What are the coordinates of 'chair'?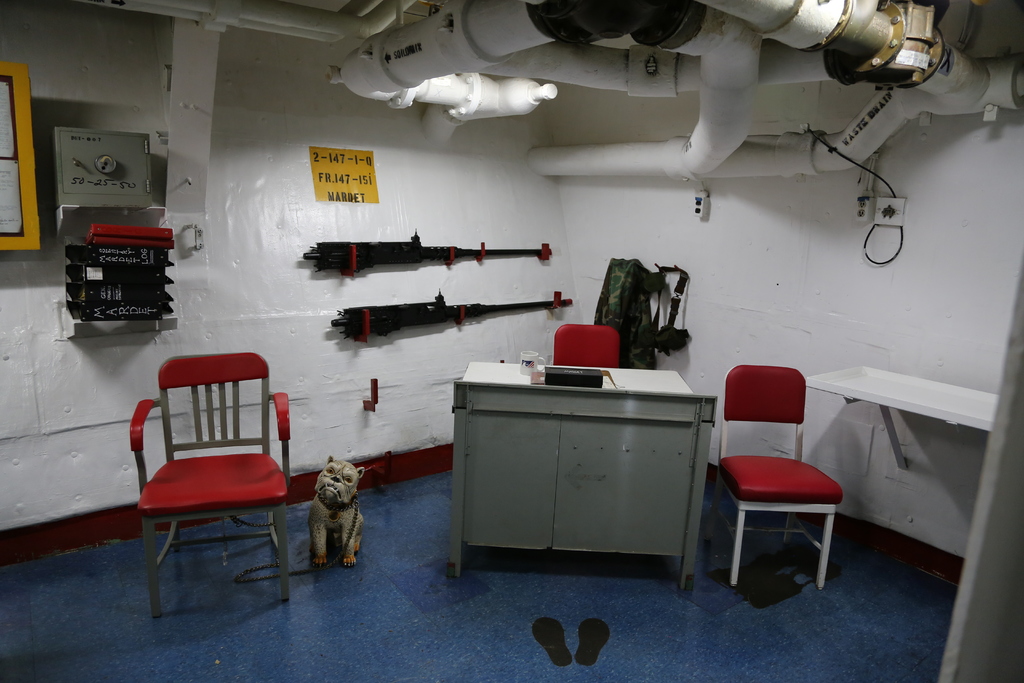
x1=711 y1=359 x2=840 y2=592.
